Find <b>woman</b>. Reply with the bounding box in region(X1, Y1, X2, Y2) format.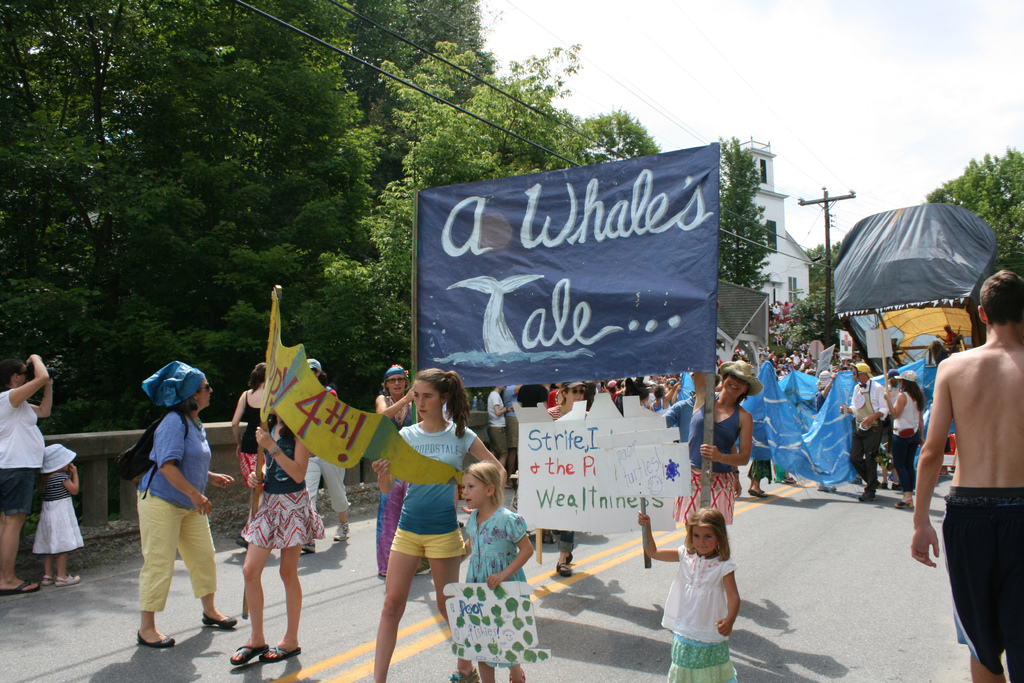
region(110, 359, 230, 654).
